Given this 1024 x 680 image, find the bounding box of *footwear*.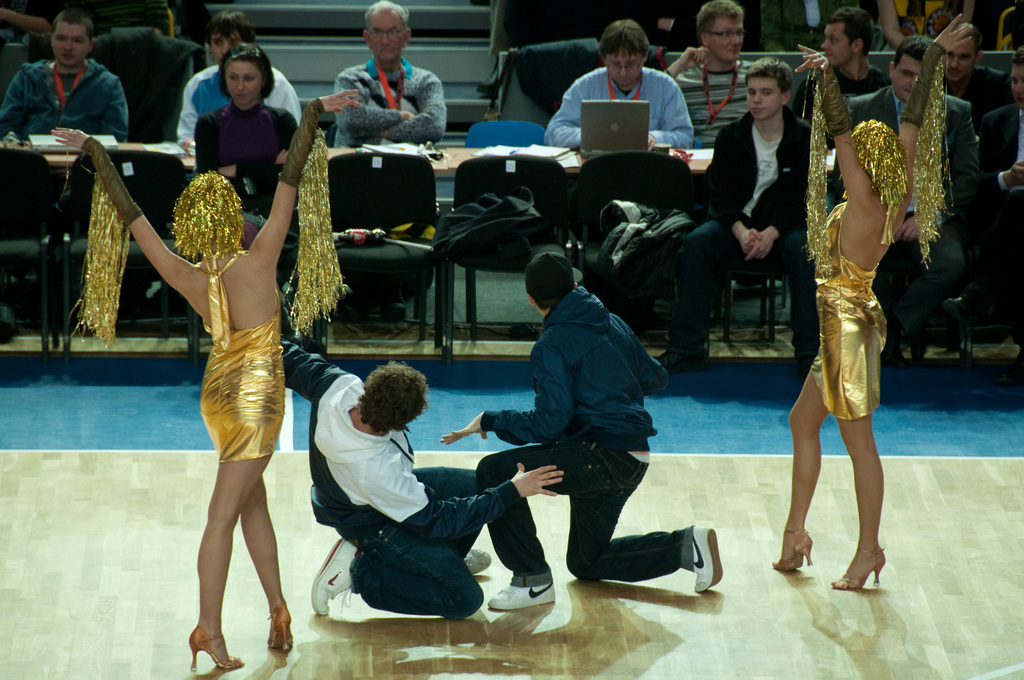
488 581 555 607.
